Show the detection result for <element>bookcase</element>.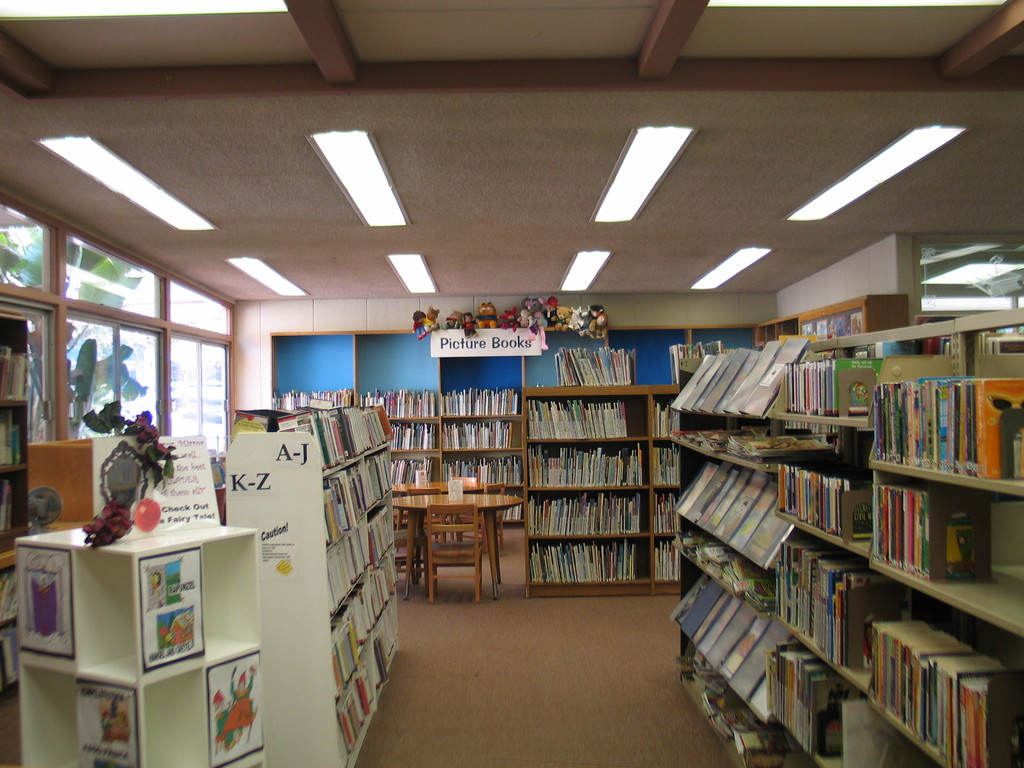
[left=753, top=292, right=909, bottom=348].
